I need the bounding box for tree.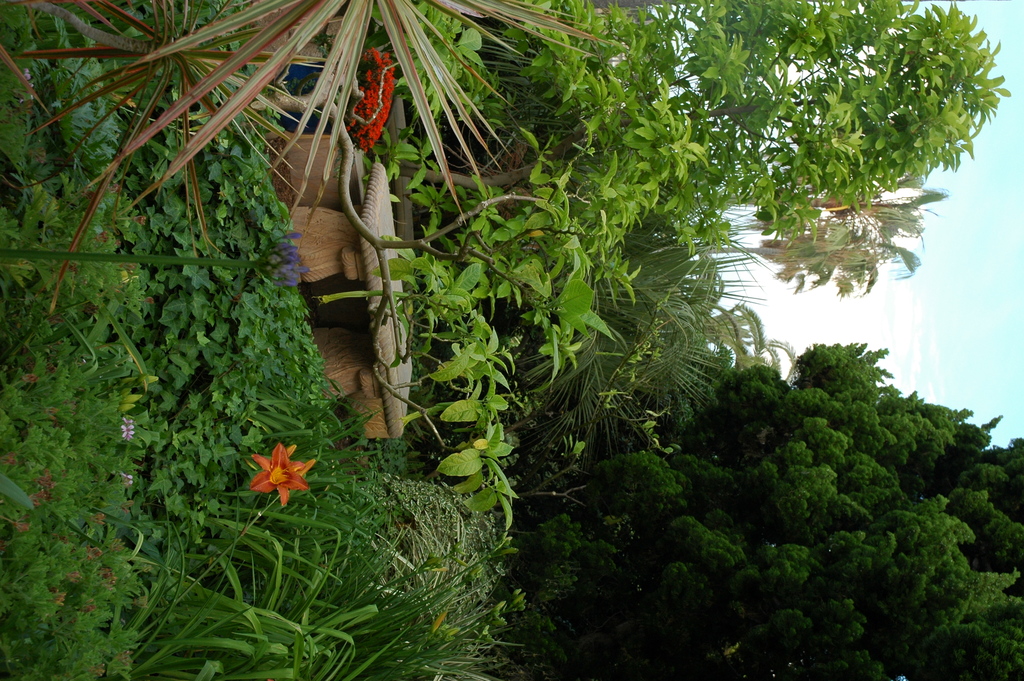
Here it is: (x1=698, y1=183, x2=920, y2=301).
